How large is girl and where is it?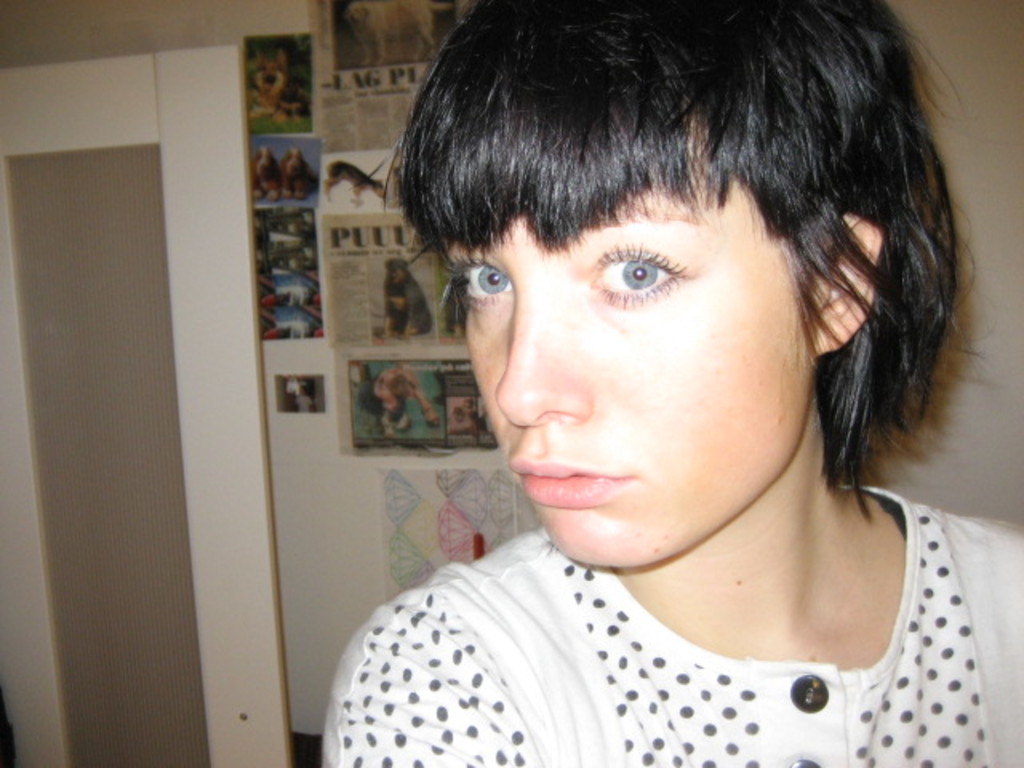
Bounding box: region(322, 0, 1022, 766).
